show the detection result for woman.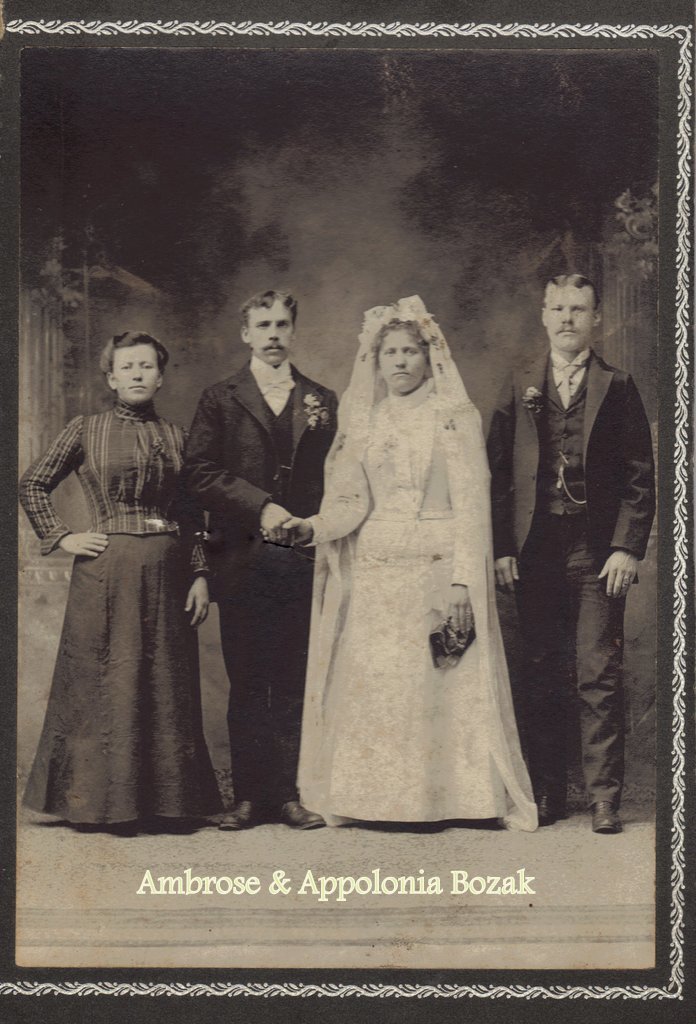
bbox(16, 334, 235, 832).
